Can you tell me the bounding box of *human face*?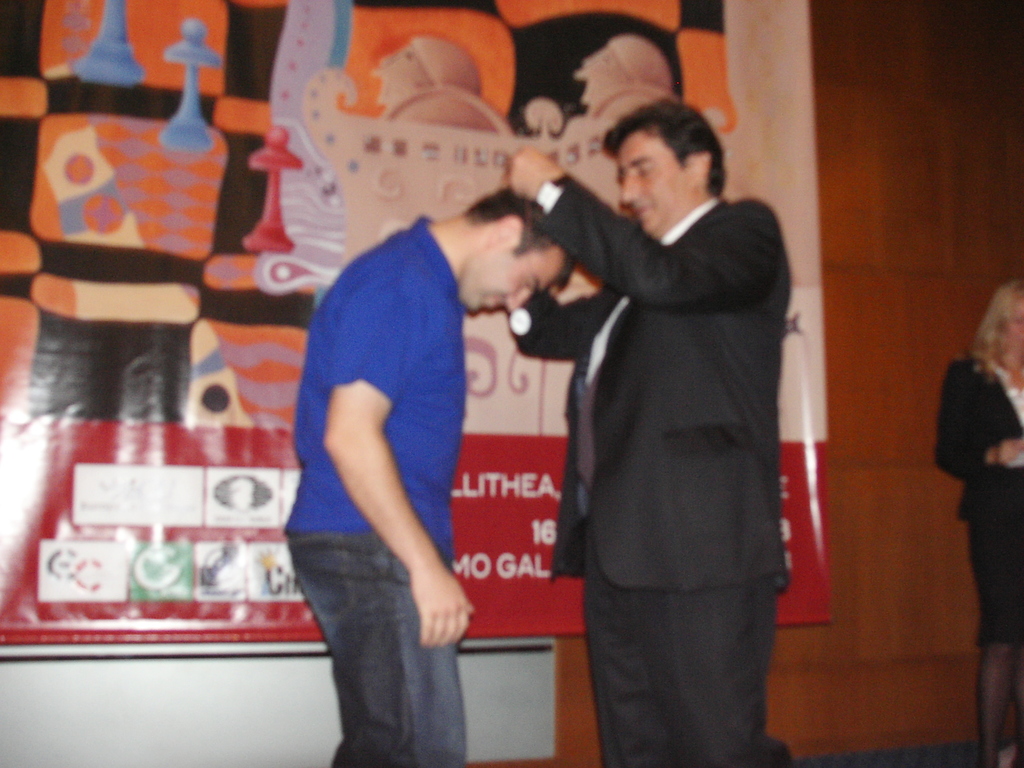
crop(468, 250, 567, 314).
